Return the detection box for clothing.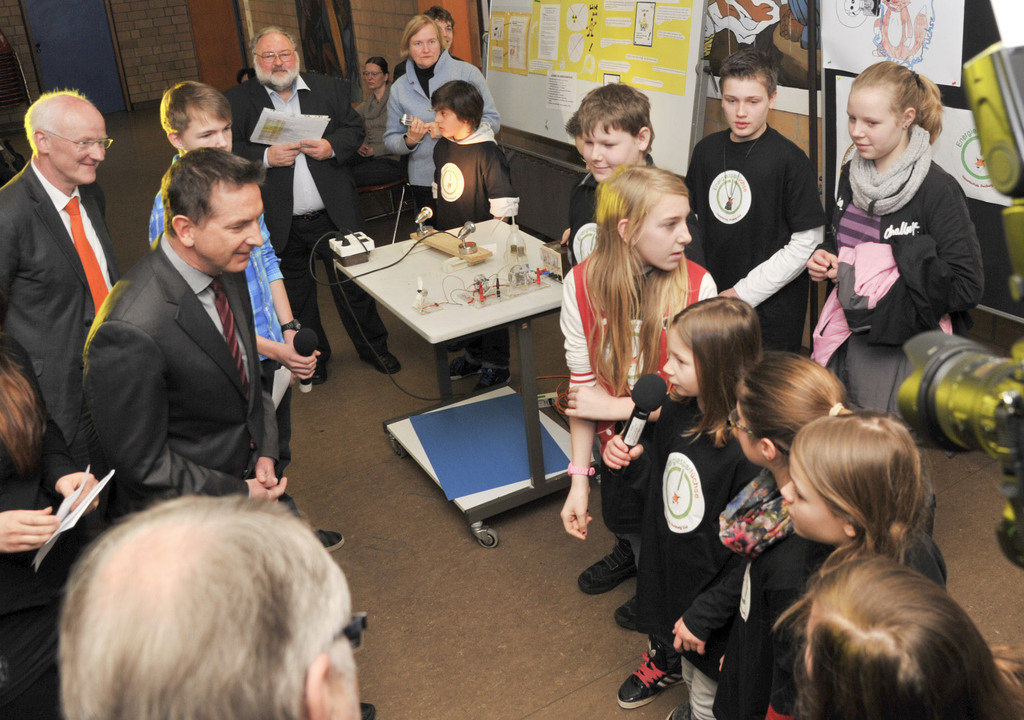
bbox=[350, 81, 406, 186].
